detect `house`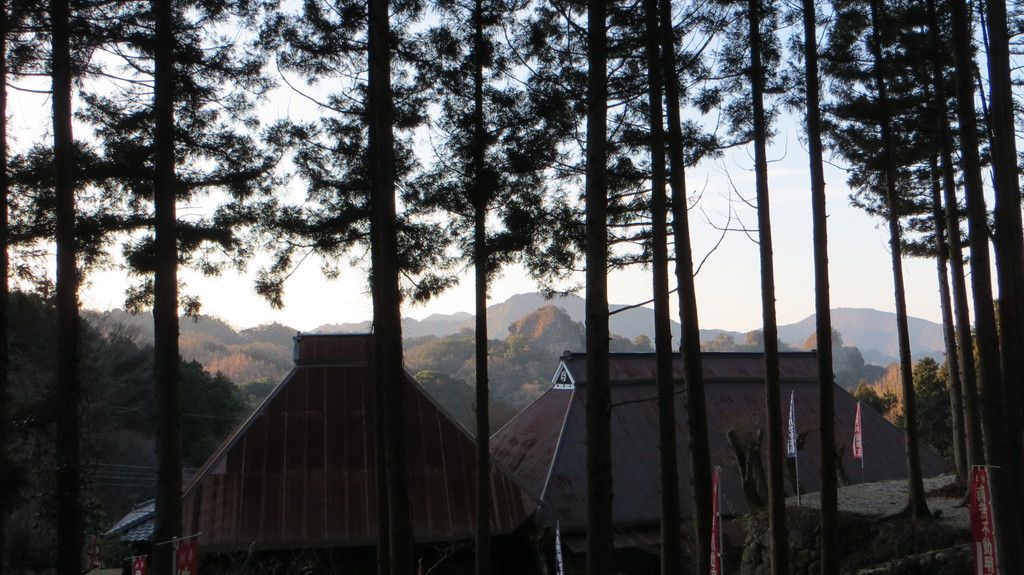
region(161, 298, 557, 574)
